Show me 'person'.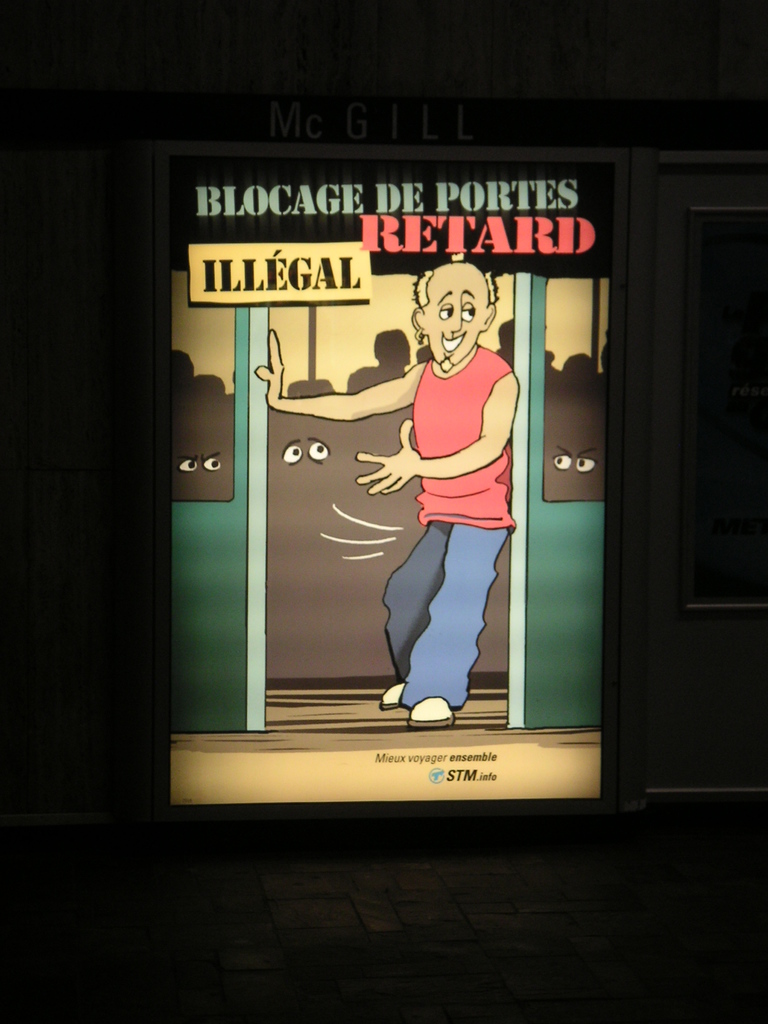
'person' is here: 367/243/522/651.
